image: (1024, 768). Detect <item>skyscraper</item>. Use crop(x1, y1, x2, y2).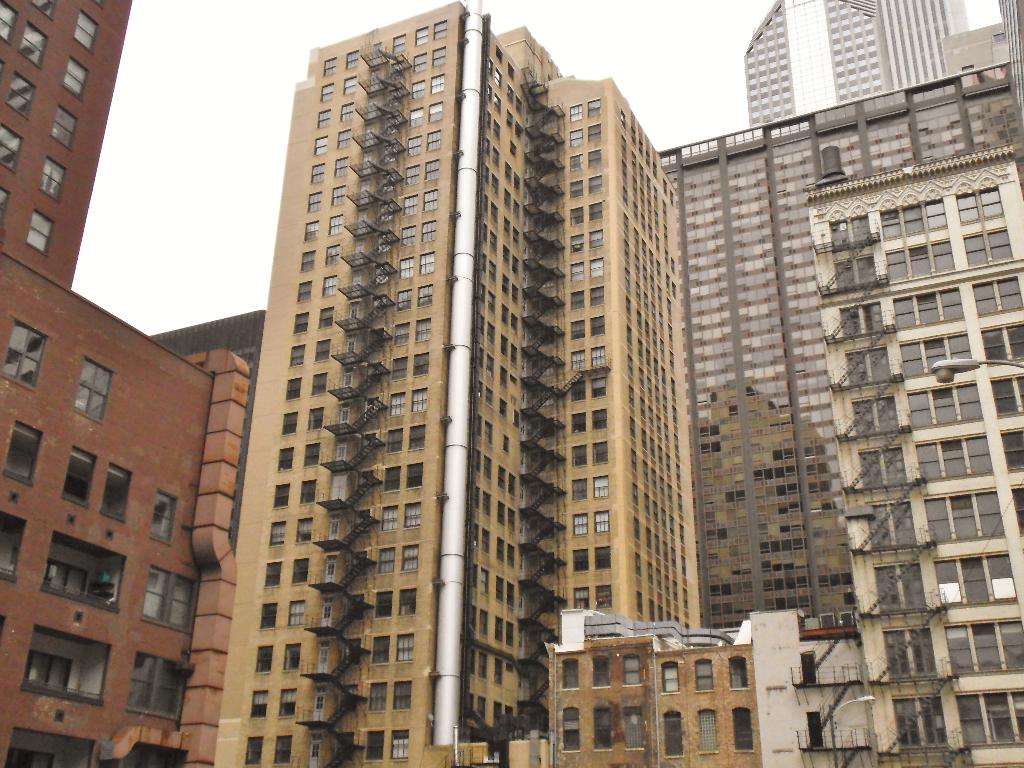
crop(620, 0, 1023, 767).
